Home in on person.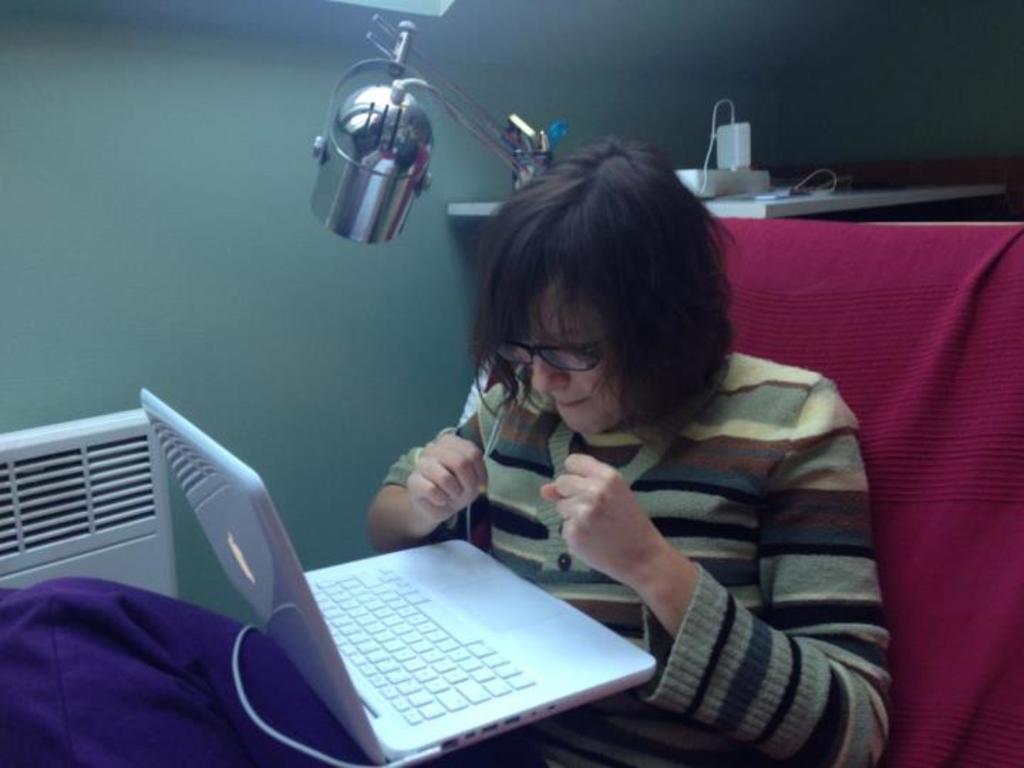
Homed in at [354, 131, 873, 740].
